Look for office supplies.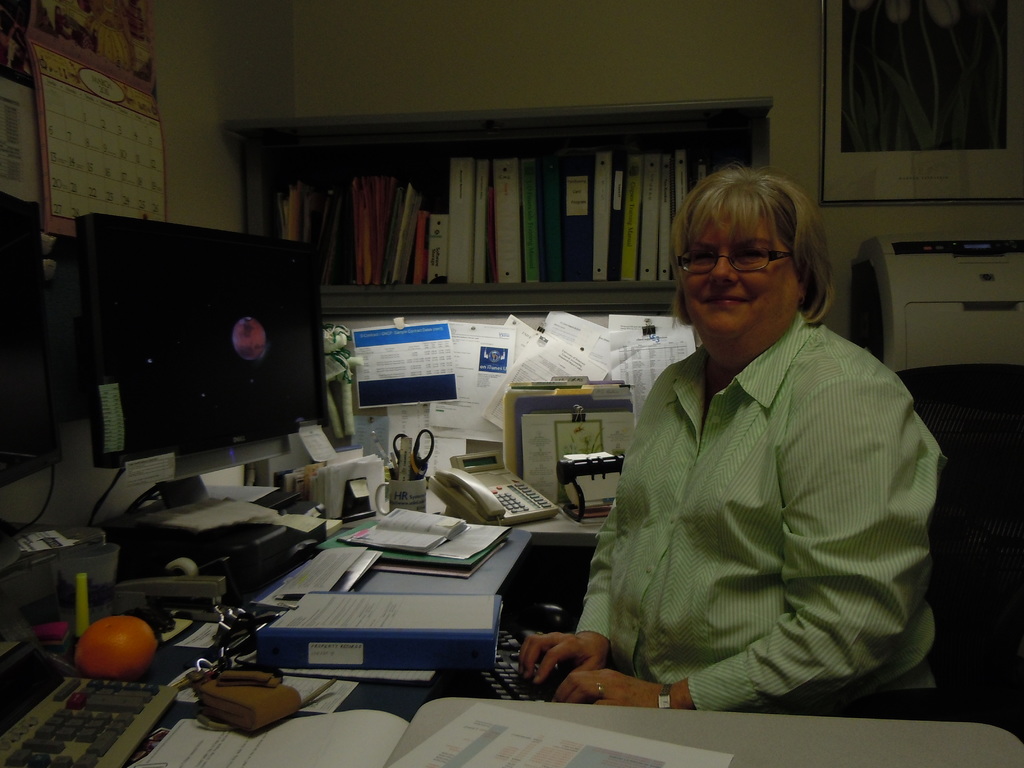
Found: <box>564,156,598,264</box>.
